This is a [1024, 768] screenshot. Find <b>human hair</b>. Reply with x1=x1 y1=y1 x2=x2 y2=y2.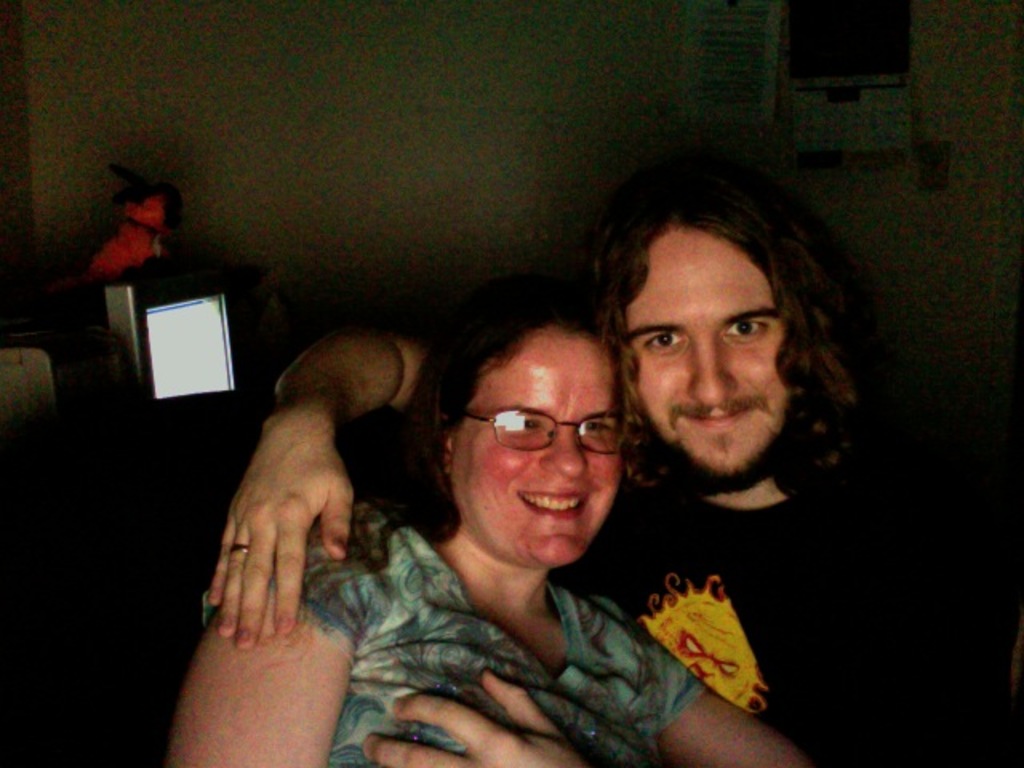
x1=586 y1=158 x2=853 y2=469.
